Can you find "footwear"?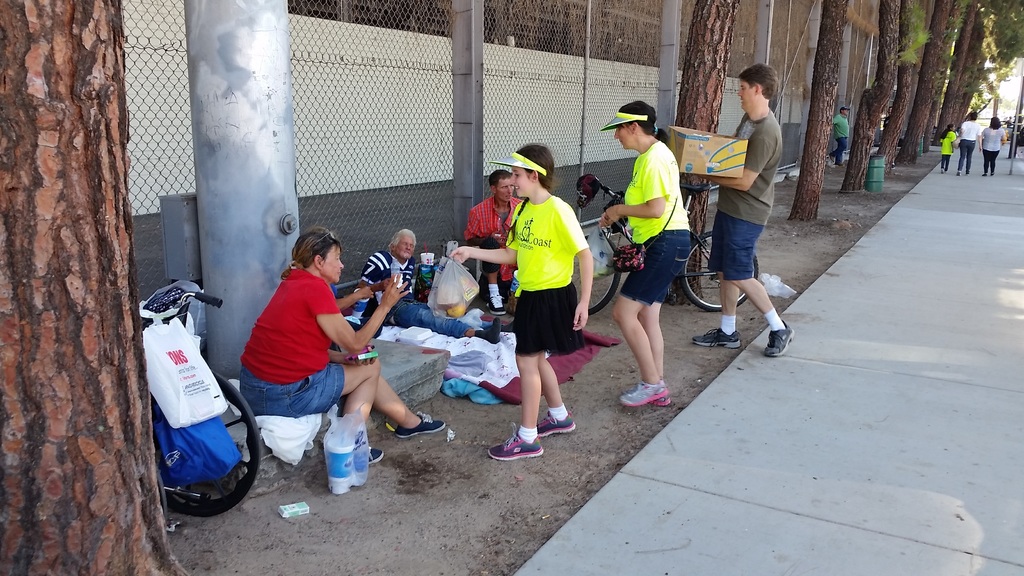
Yes, bounding box: select_region(690, 326, 741, 348).
